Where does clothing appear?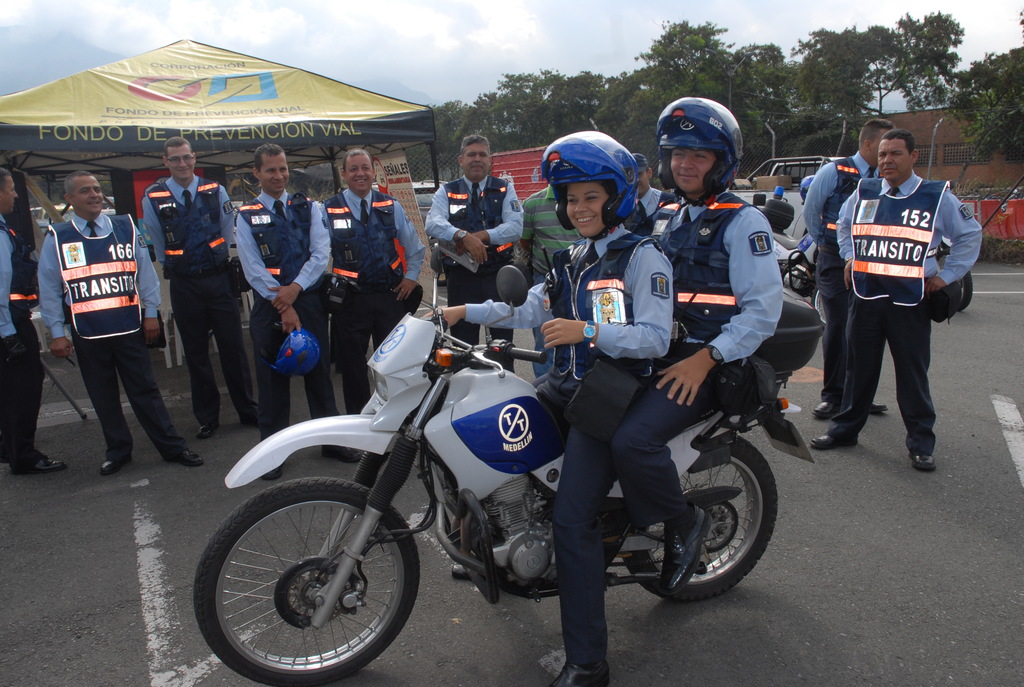
Appears at bbox(420, 173, 529, 370).
